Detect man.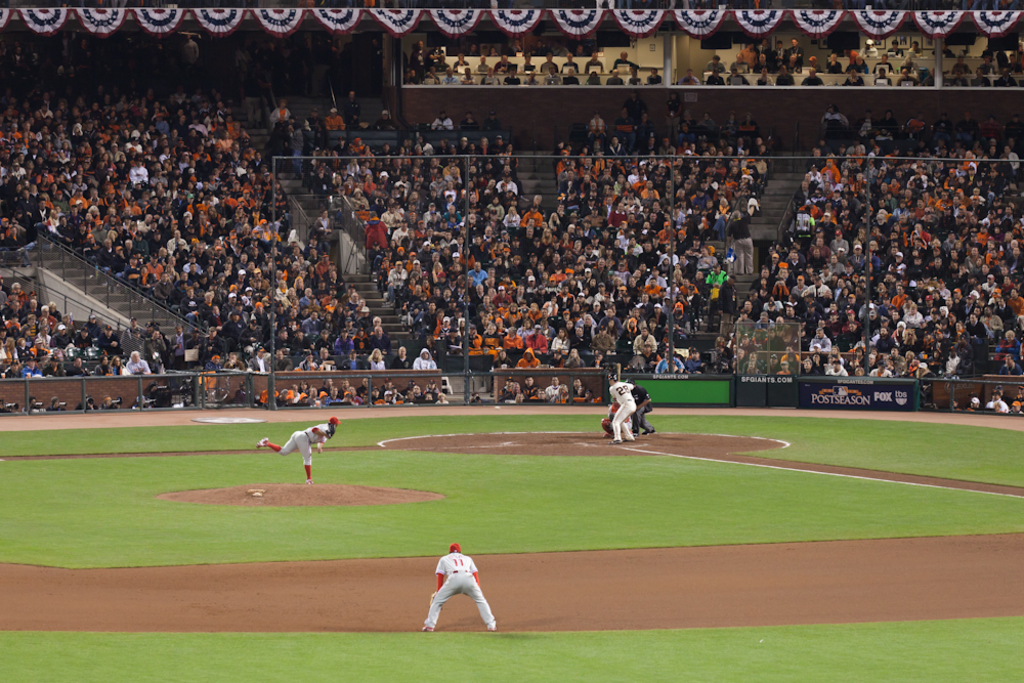
Detected at select_region(482, 69, 499, 83).
